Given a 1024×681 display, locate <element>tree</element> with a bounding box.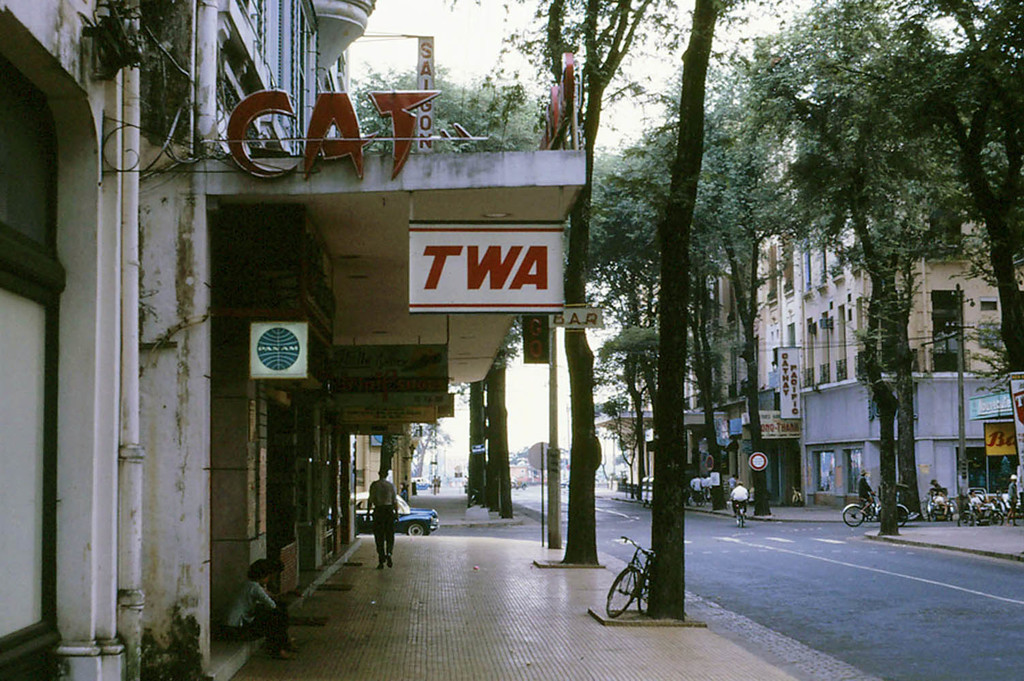
Located: bbox=(538, 0, 635, 571).
